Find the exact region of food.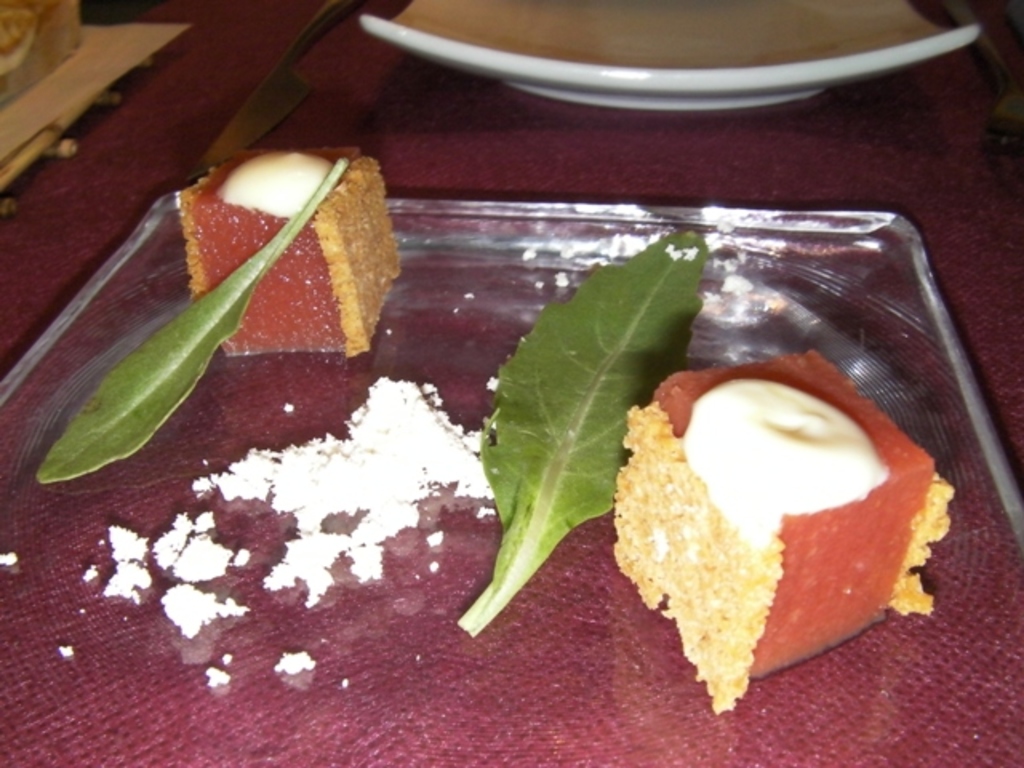
Exact region: 0,549,18,570.
